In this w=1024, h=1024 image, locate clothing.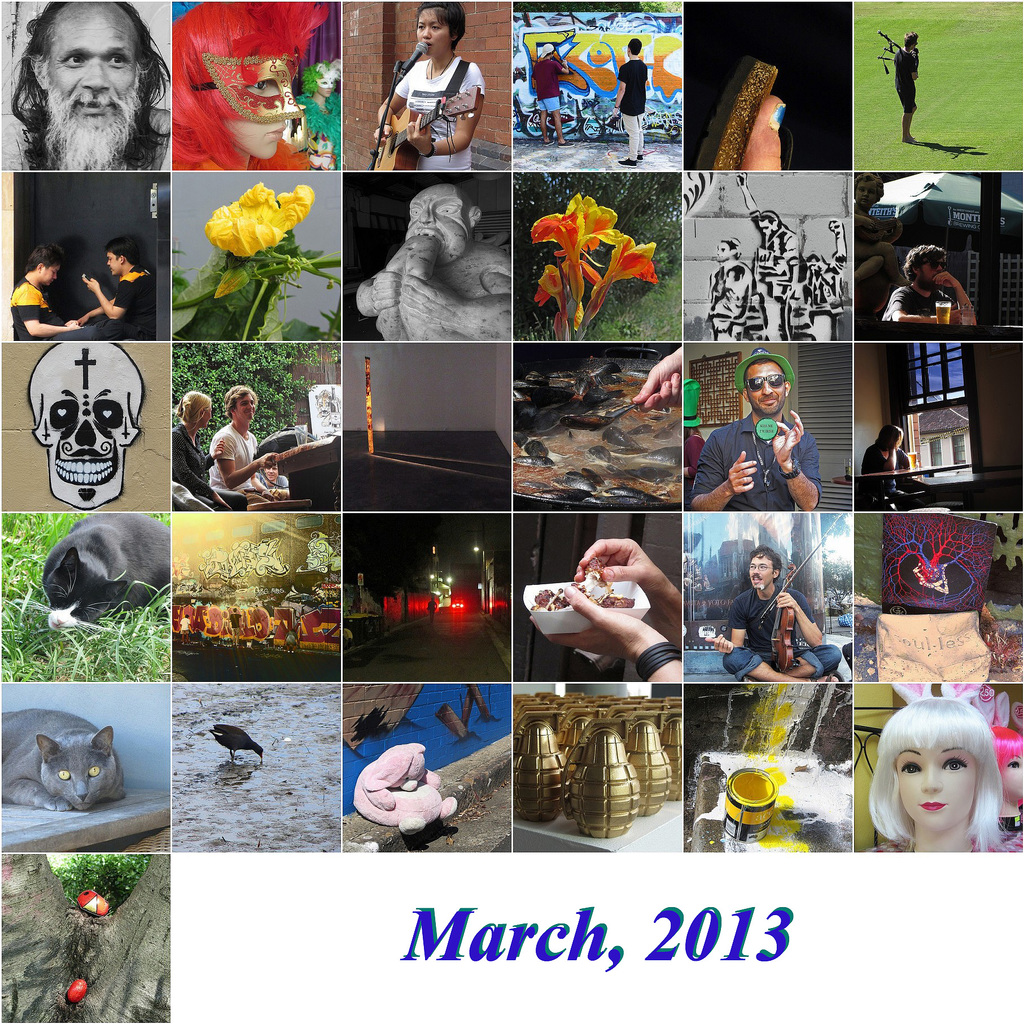
Bounding box: <box>748,221,799,337</box>.
